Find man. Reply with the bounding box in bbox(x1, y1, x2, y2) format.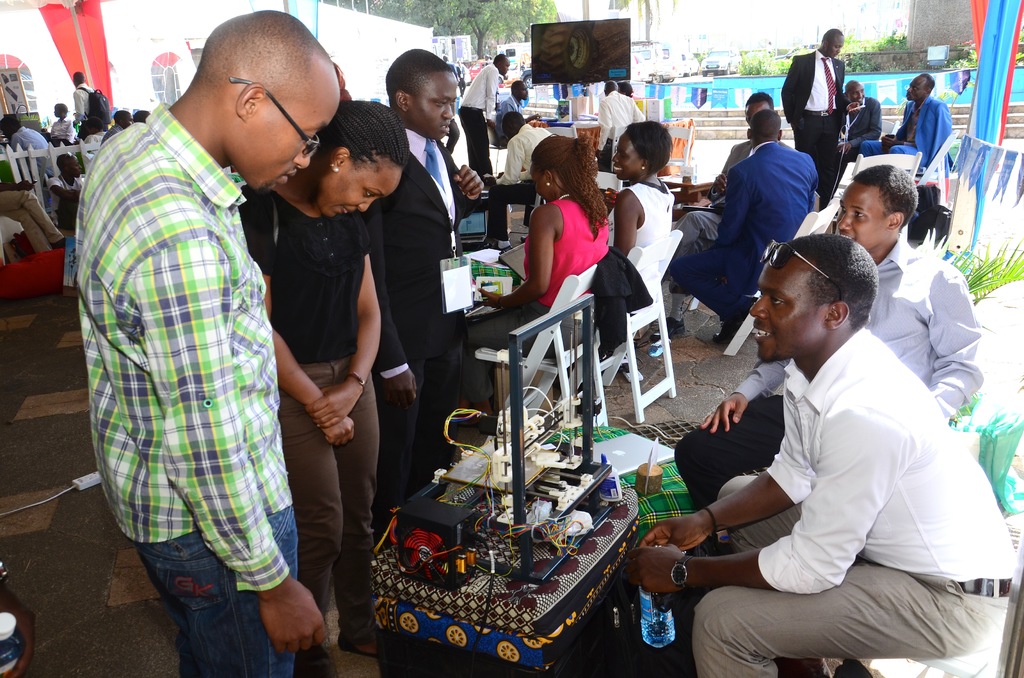
bbox(478, 109, 563, 255).
